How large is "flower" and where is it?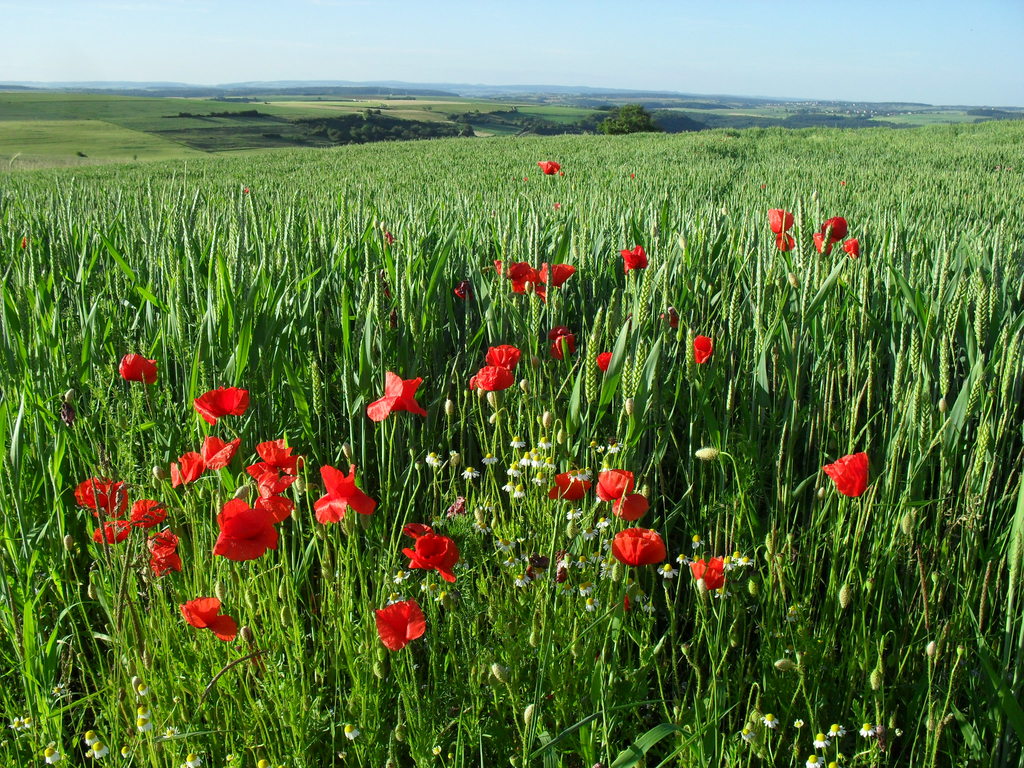
Bounding box: locate(521, 177, 532, 183).
